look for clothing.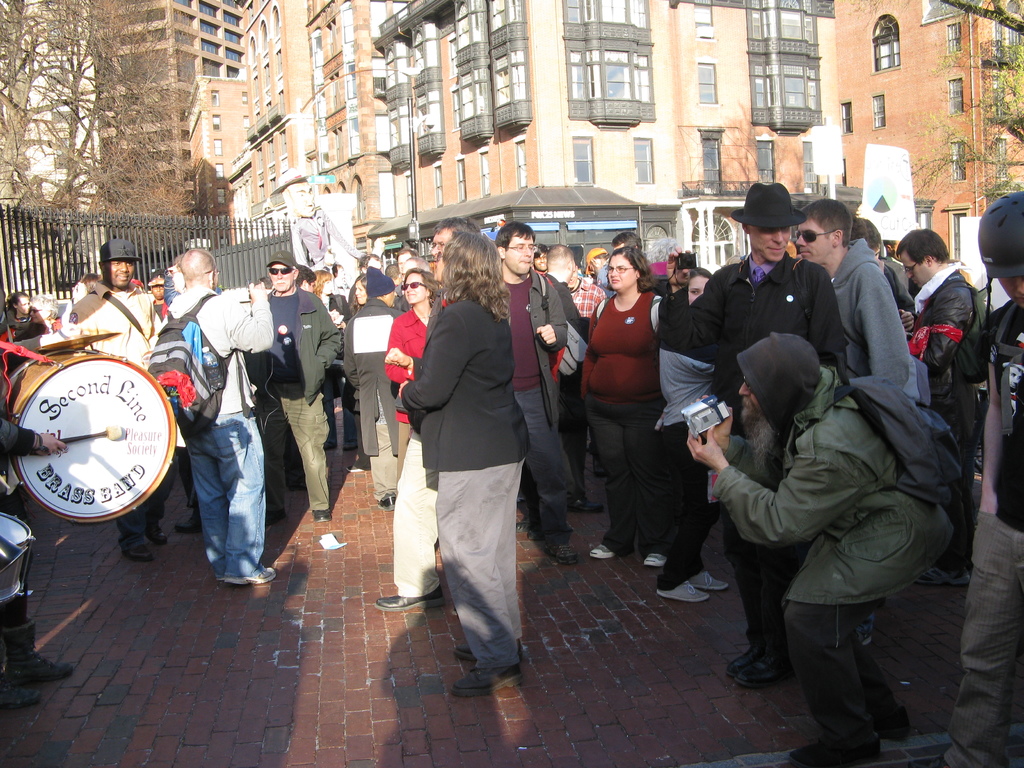
Found: (516,271,572,547).
